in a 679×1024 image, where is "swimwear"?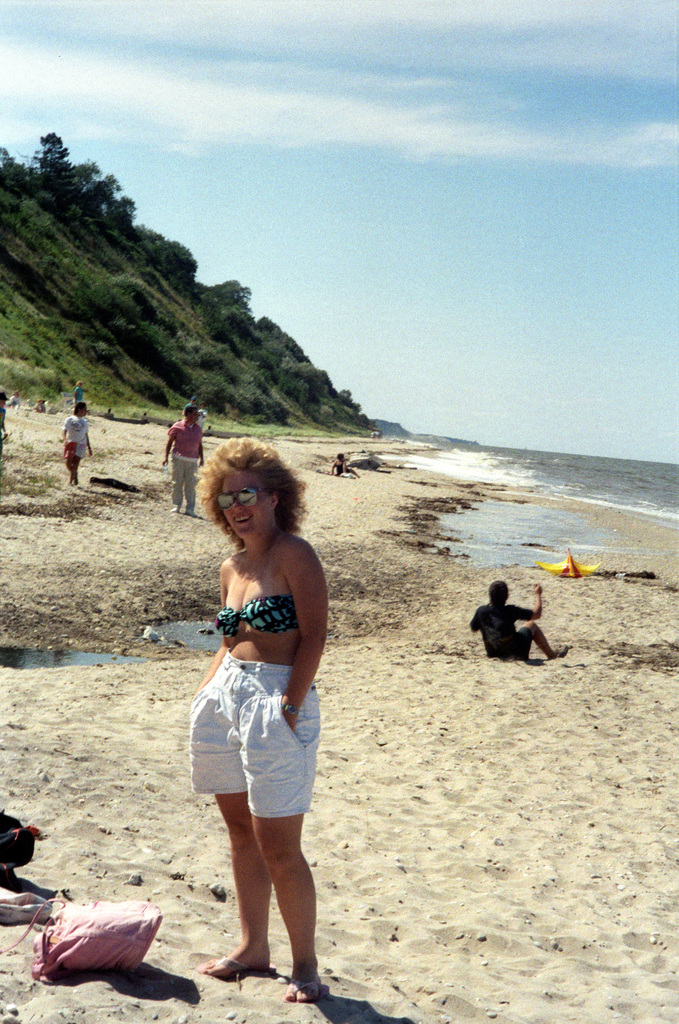
[x1=211, y1=591, x2=292, y2=640].
